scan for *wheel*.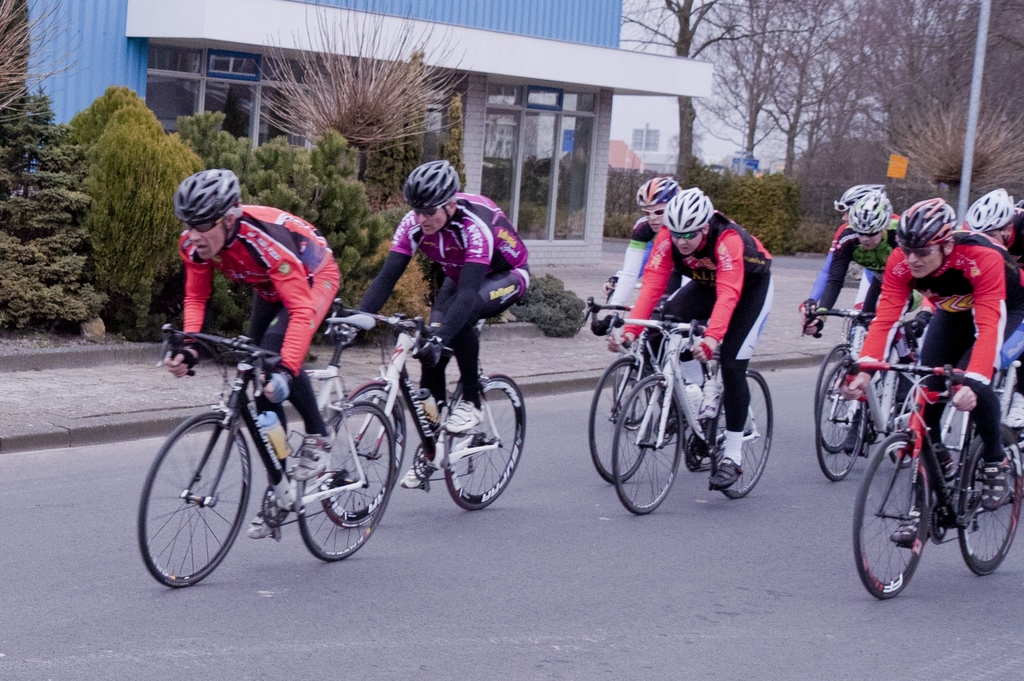
Scan result: bbox=(949, 435, 1023, 573).
